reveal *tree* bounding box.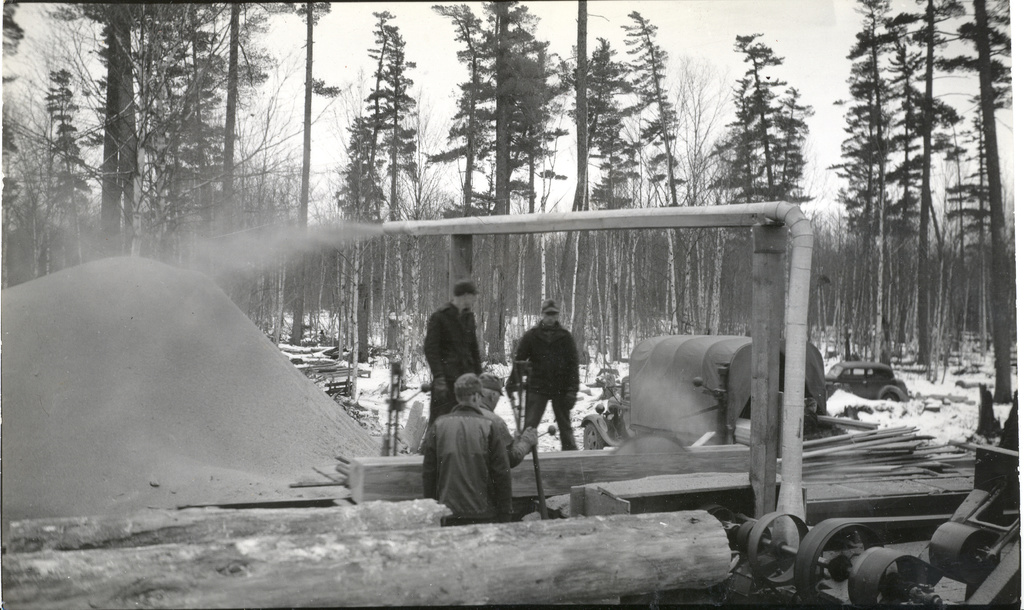
Revealed: 925, 0, 1020, 399.
